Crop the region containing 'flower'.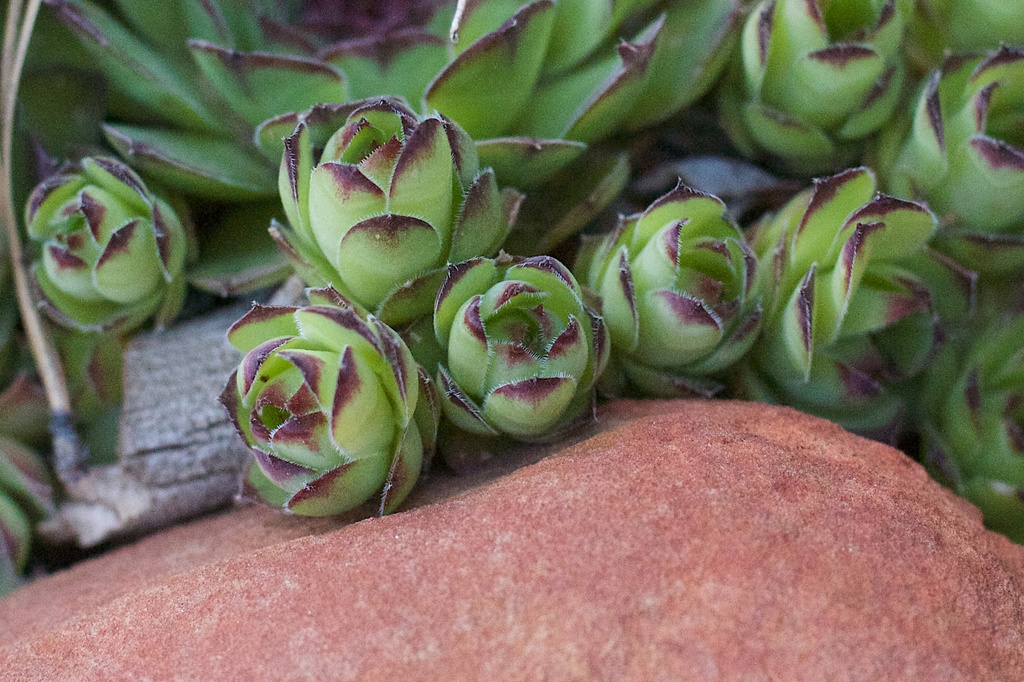
Crop region: 215:0:748:202.
